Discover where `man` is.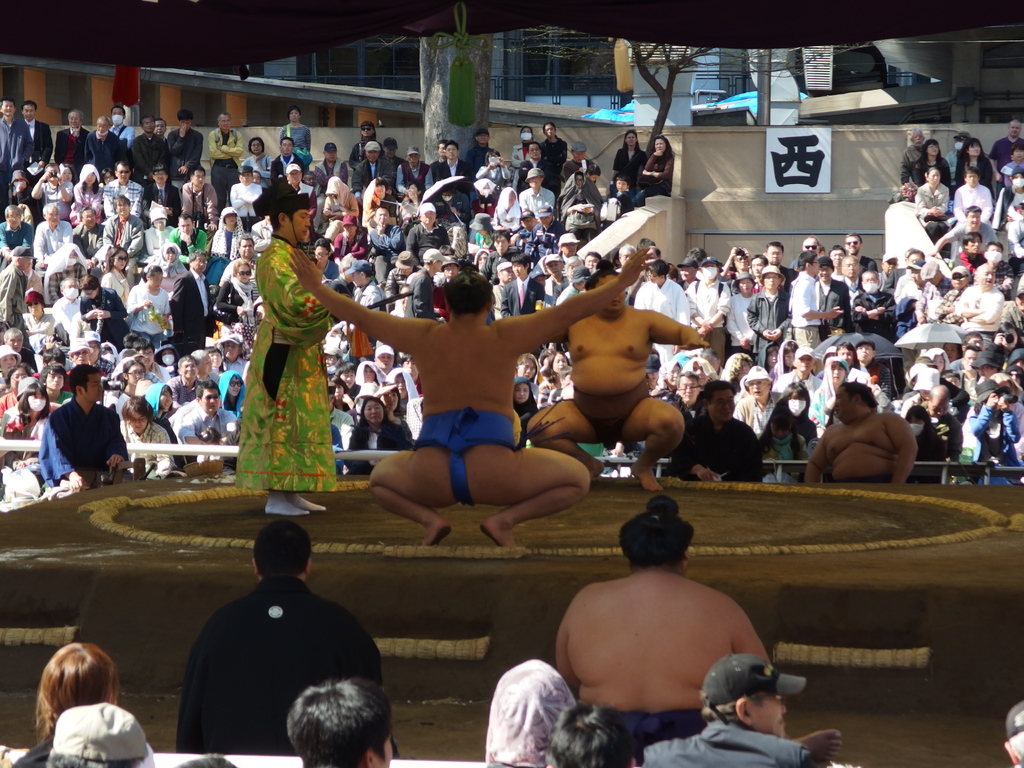
Discovered at pyautogui.locateOnScreen(141, 162, 182, 228).
